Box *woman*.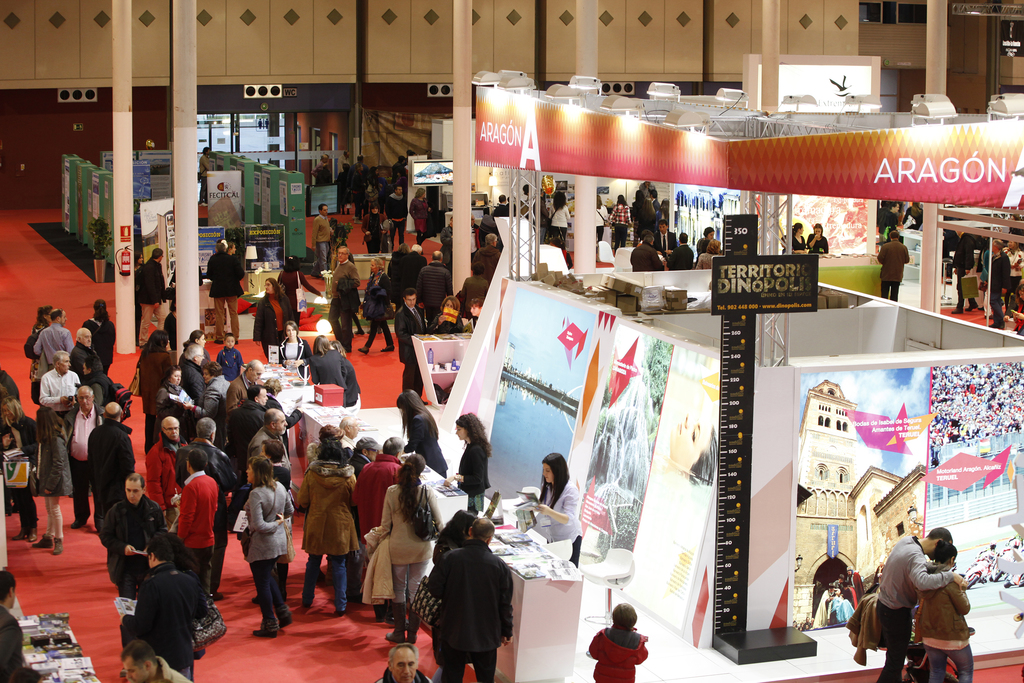
(left=0, top=394, right=39, bottom=547).
